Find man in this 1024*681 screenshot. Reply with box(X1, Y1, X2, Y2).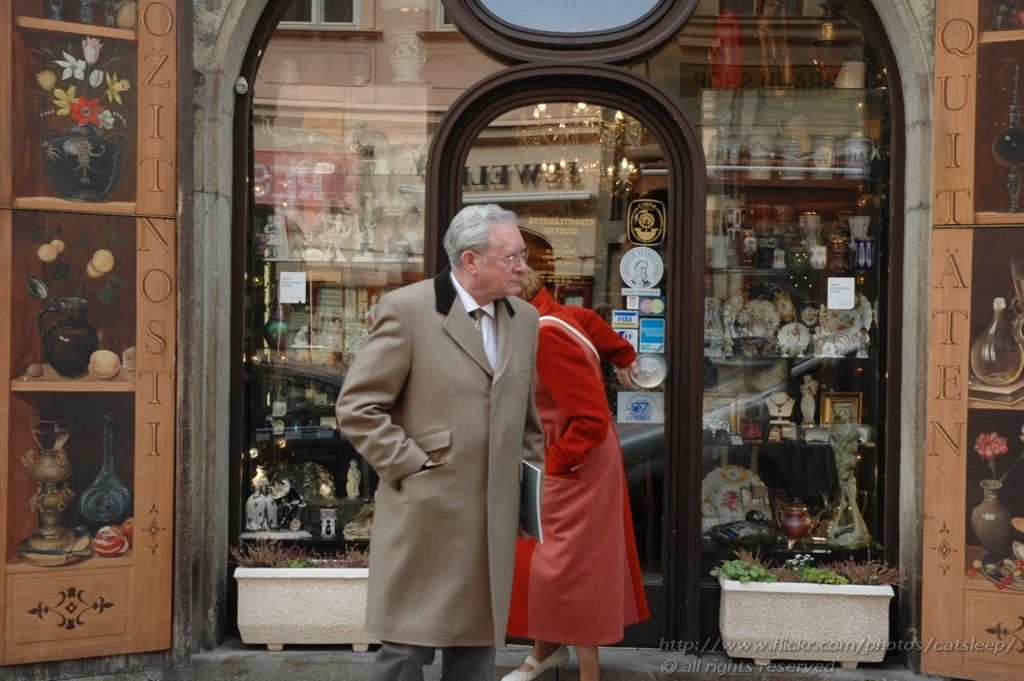
box(338, 202, 548, 680).
